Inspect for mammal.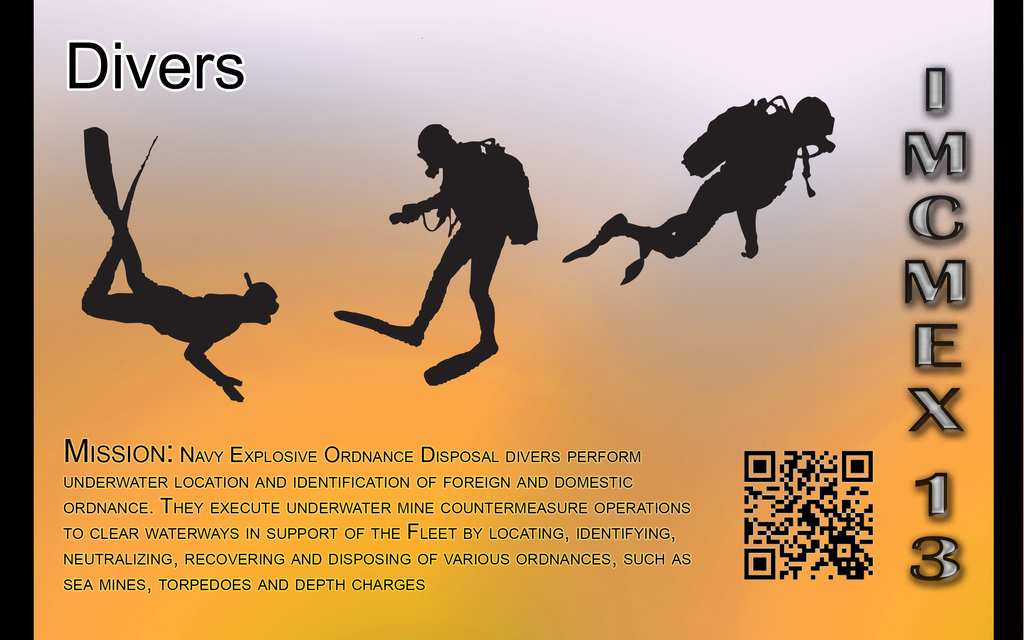
Inspection: bbox(561, 97, 835, 289).
